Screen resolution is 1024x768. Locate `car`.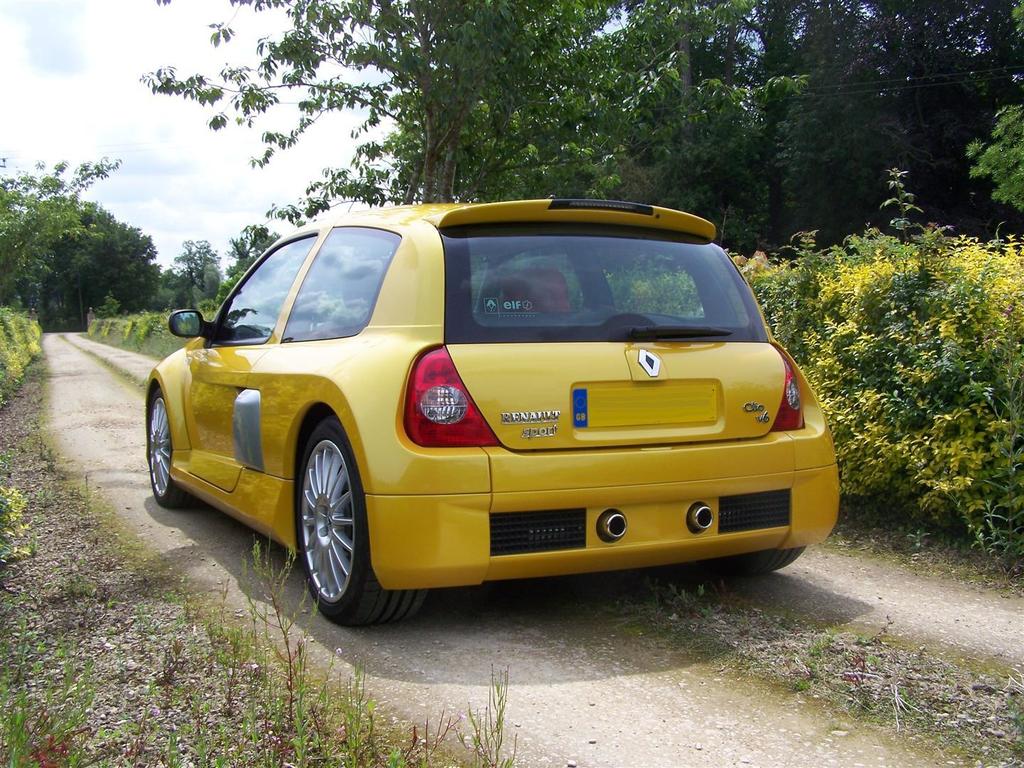
(134, 202, 835, 630).
